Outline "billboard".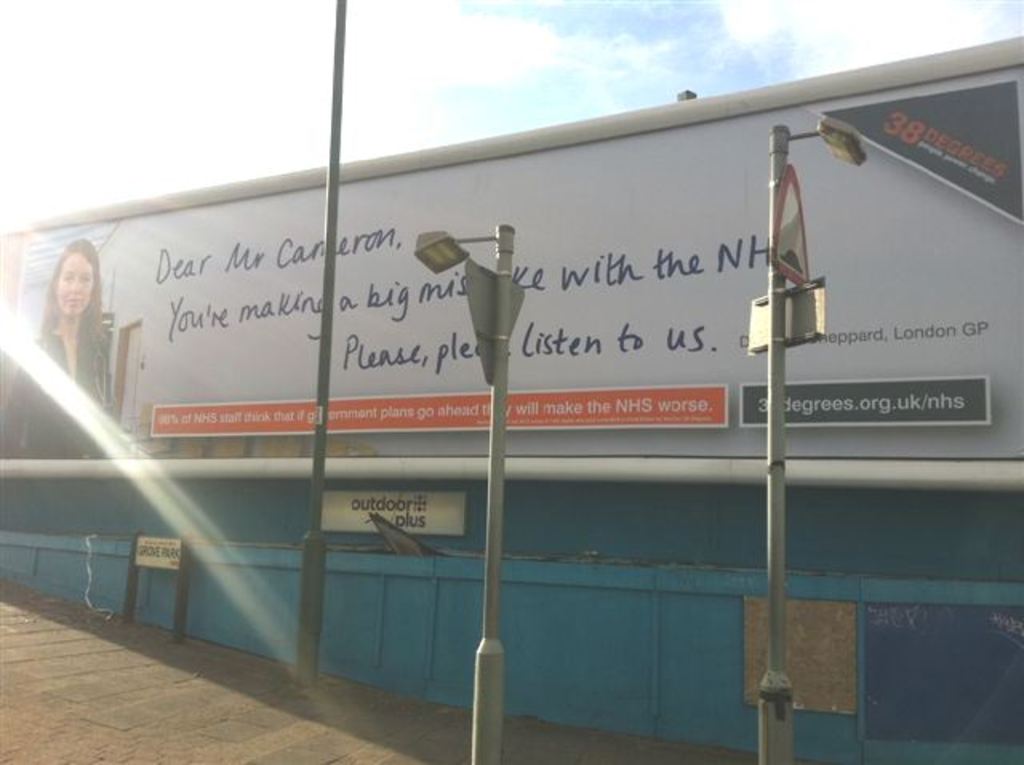
Outline: 0,104,931,511.
